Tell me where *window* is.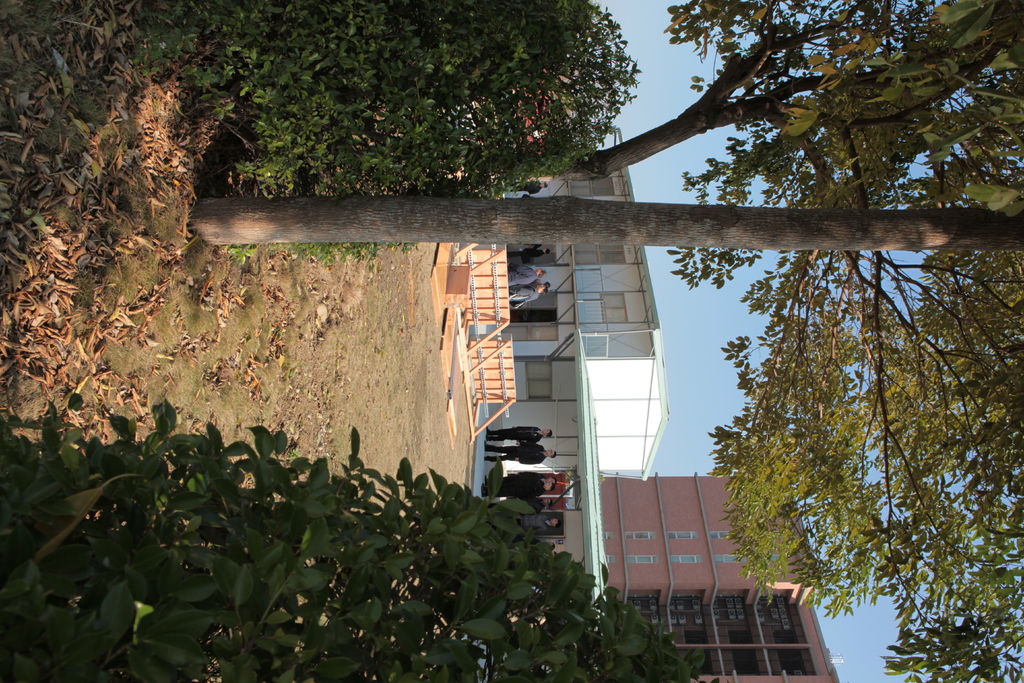
*window* is at box(627, 527, 653, 536).
